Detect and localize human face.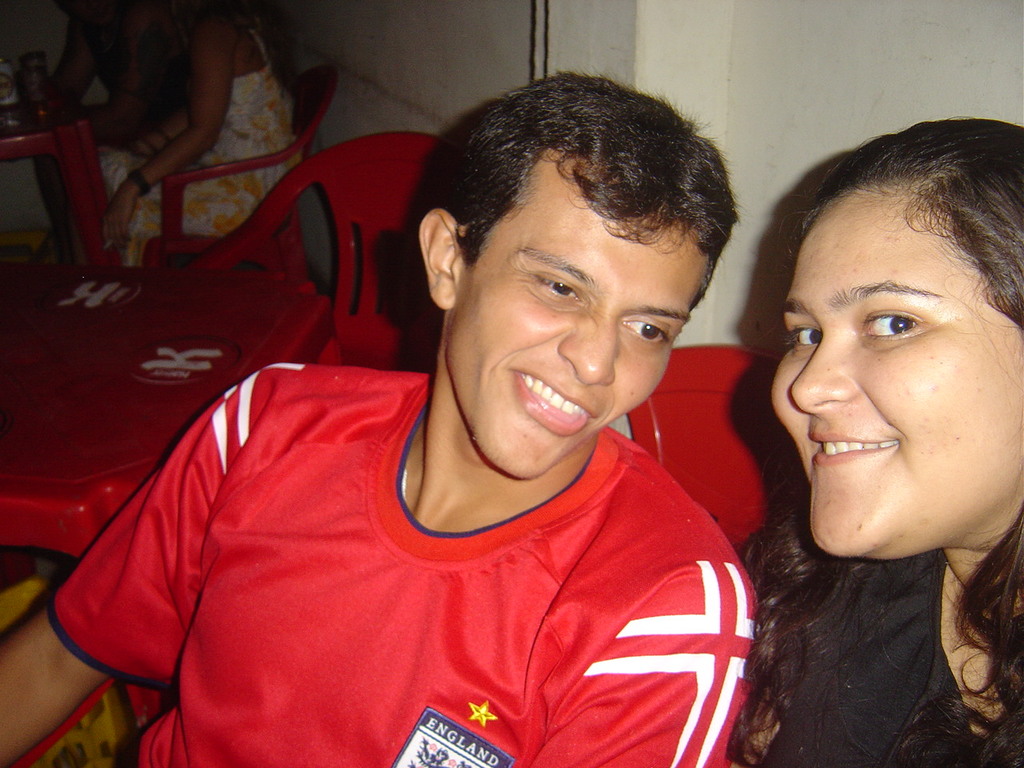
Localized at {"x1": 777, "y1": 194, "x2": 1023, "y2": 562}.
